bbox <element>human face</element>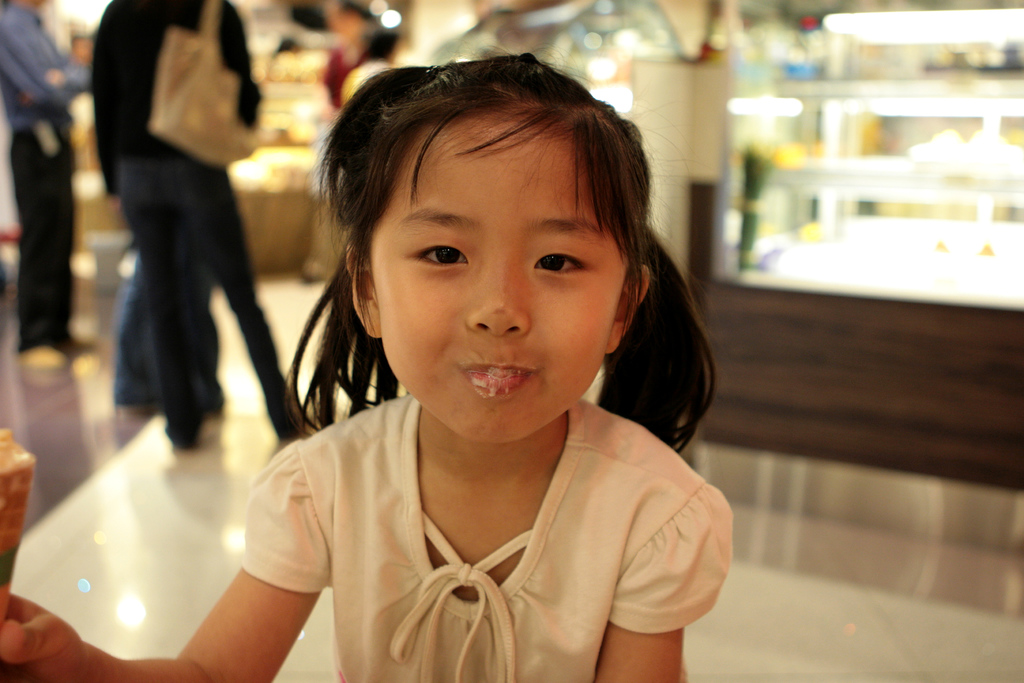
362/120/627/444
